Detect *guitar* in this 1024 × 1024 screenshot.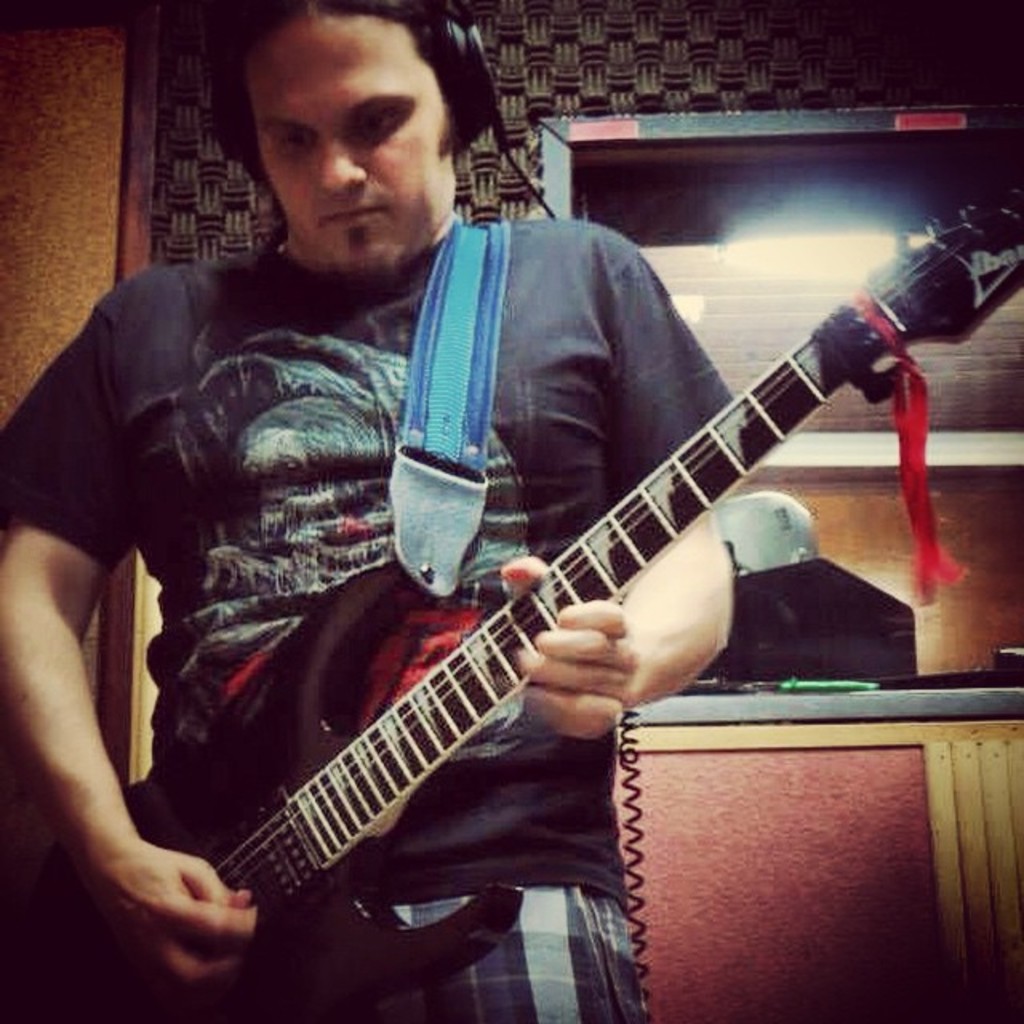
Detection: <bbox>0, 182, 1022, 1022</bbox>.
